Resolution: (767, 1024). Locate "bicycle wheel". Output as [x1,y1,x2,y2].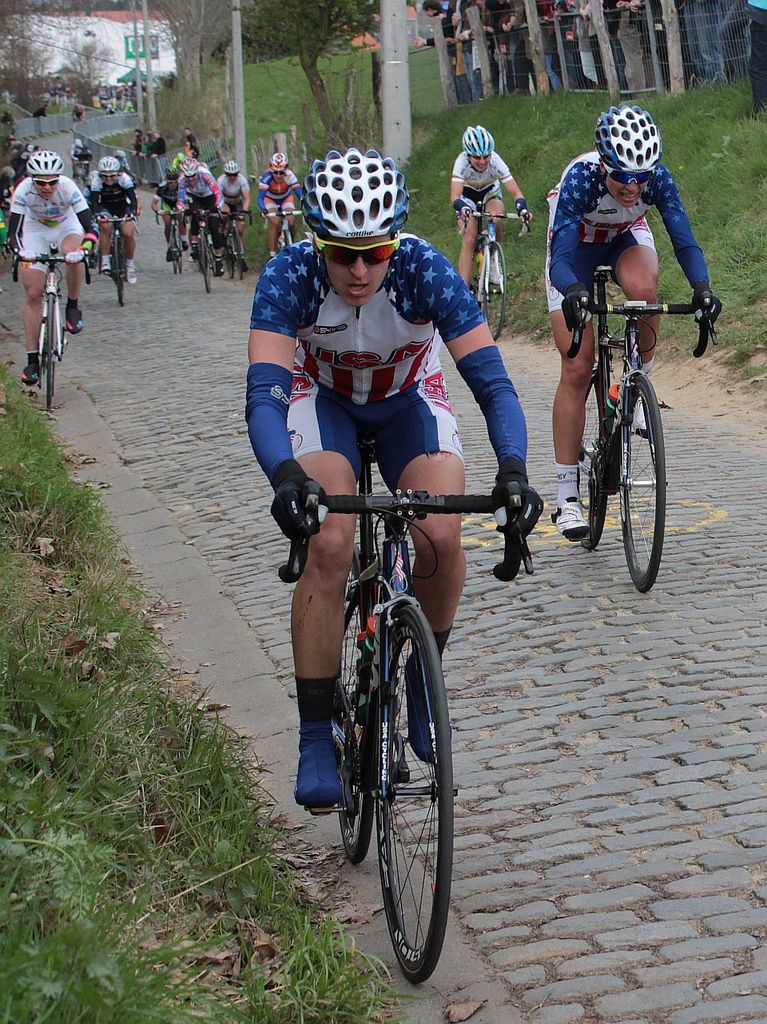
[46,296,59,400].
